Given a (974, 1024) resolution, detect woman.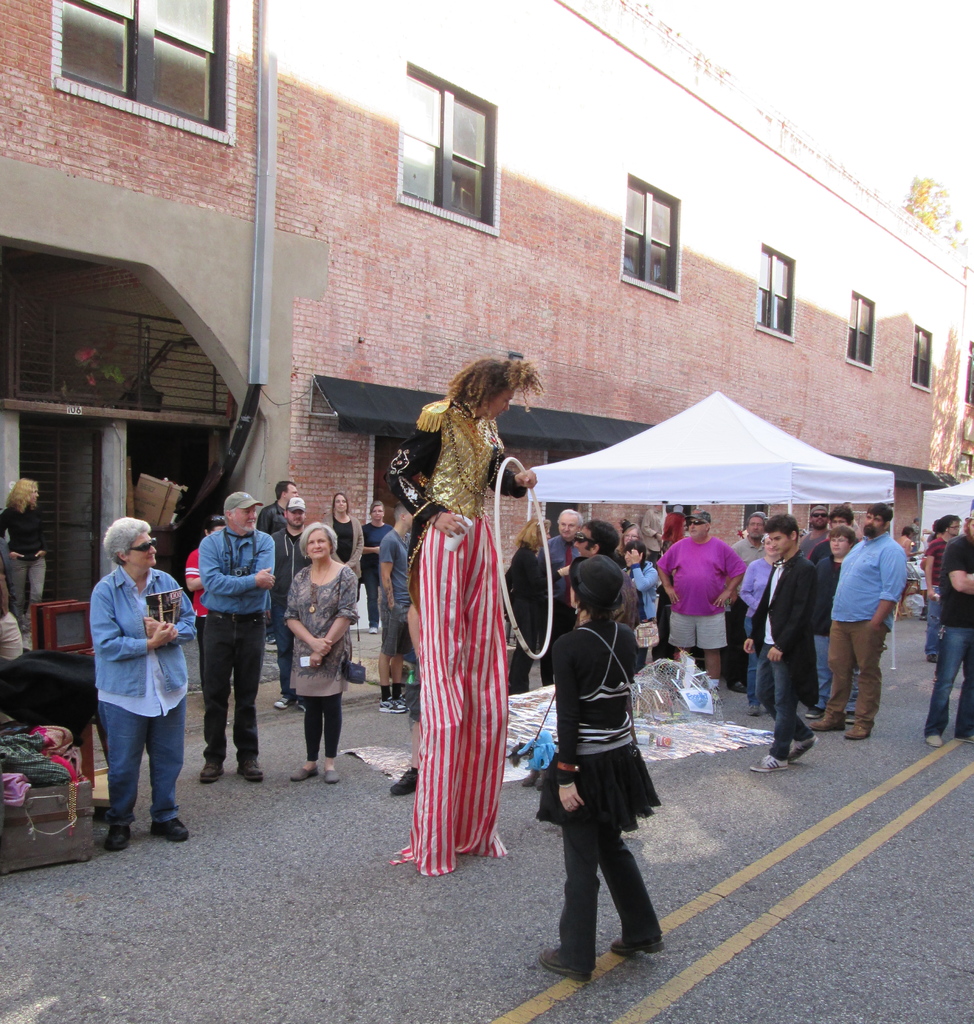
{"left": 896, "top": 527, "right": 923, "bottom": 618}.
